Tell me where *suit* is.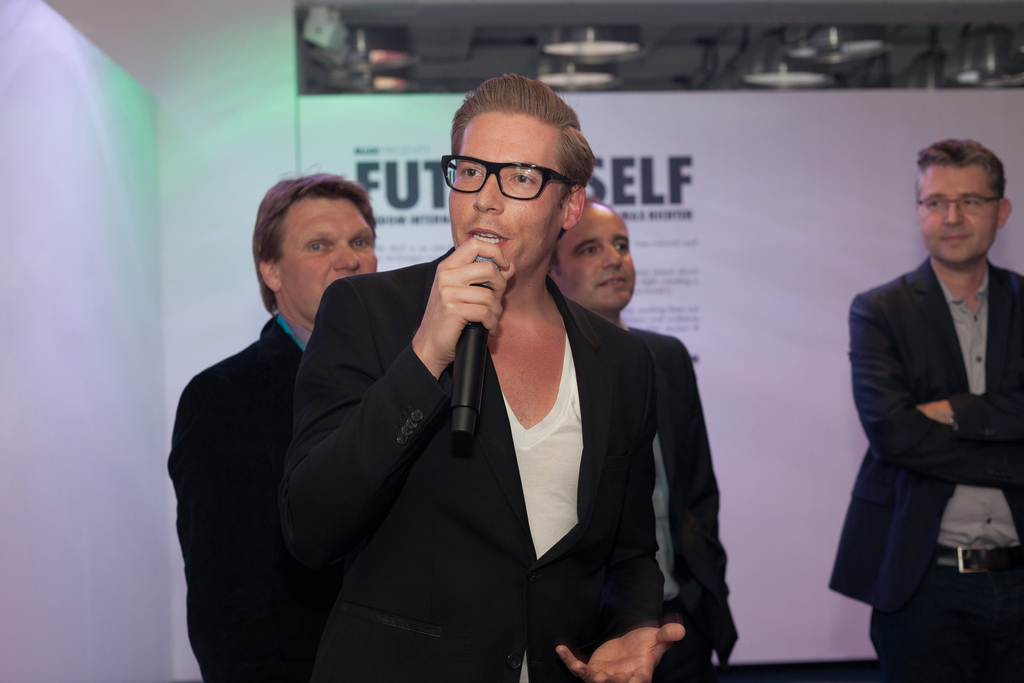
*suit* is at detection(165, 315, 314, 682).
